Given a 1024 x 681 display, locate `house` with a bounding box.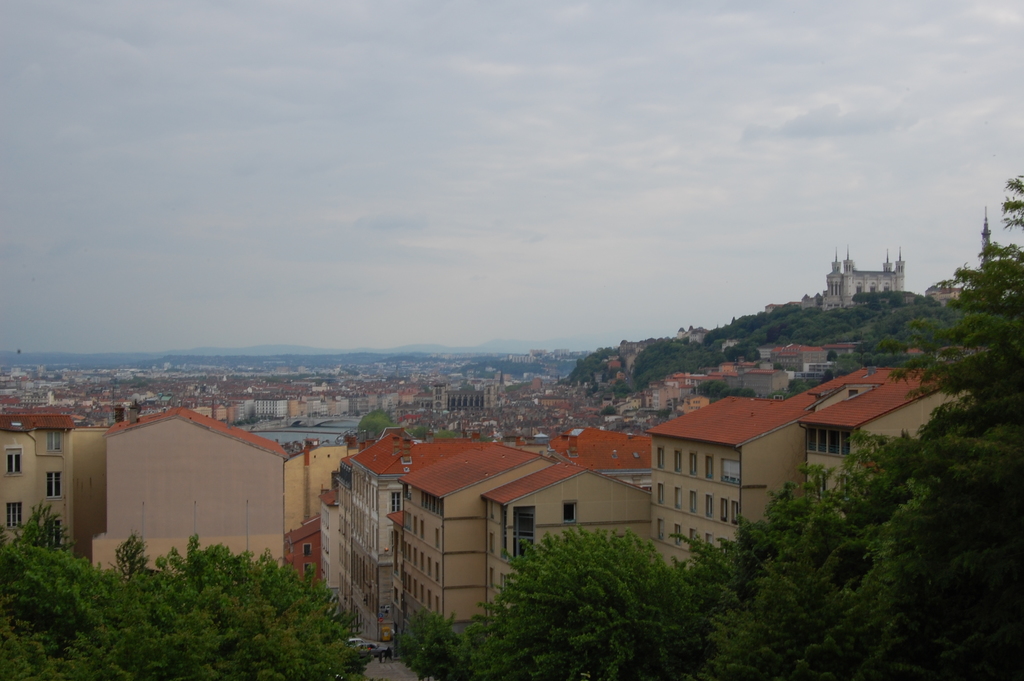
Located: 385/440/652/641.
